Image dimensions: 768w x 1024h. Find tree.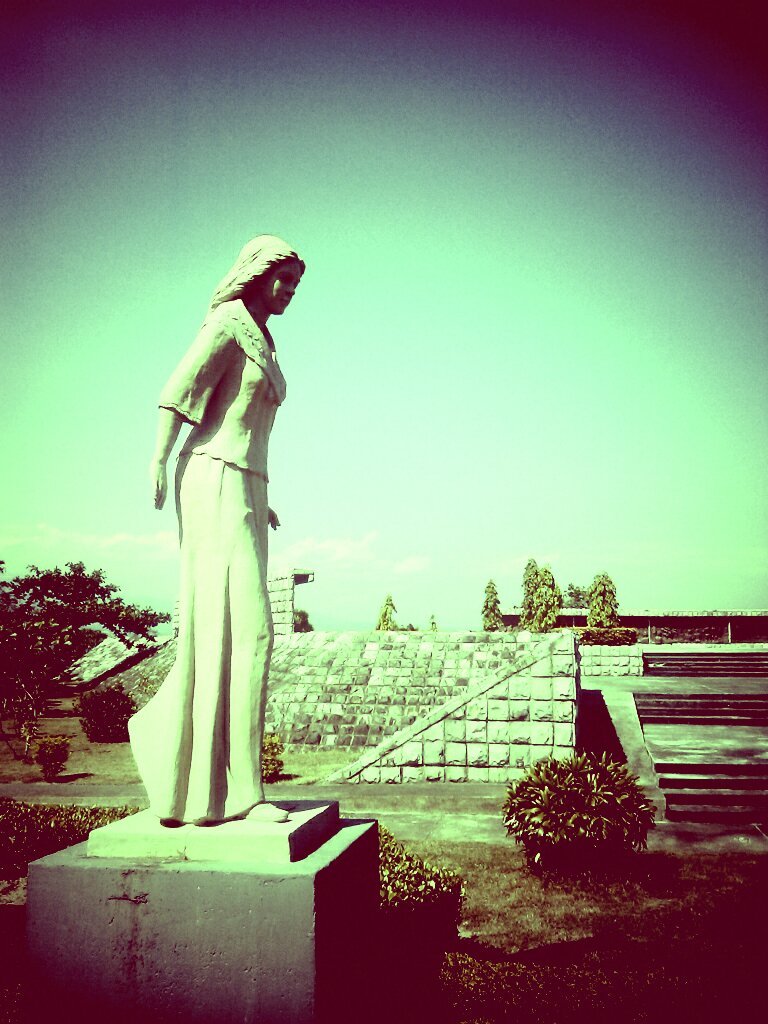
515, 555, 540, 636.
